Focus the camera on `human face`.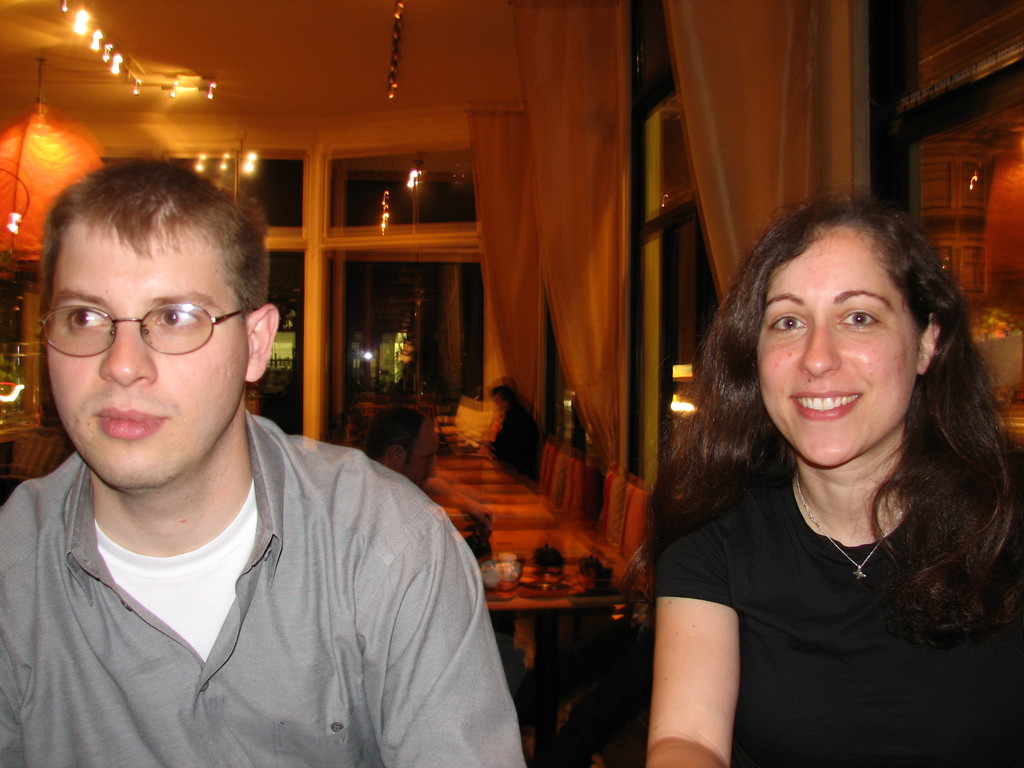
Focus region: 759 229 920 463.
